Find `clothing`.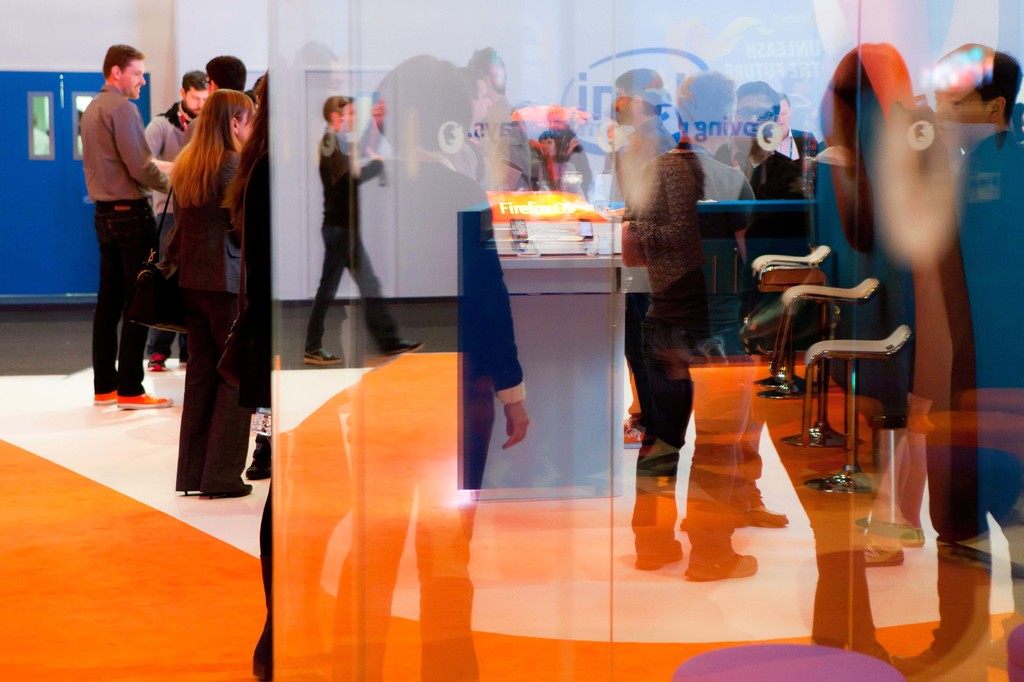
box(301, 130, 396, 360).
